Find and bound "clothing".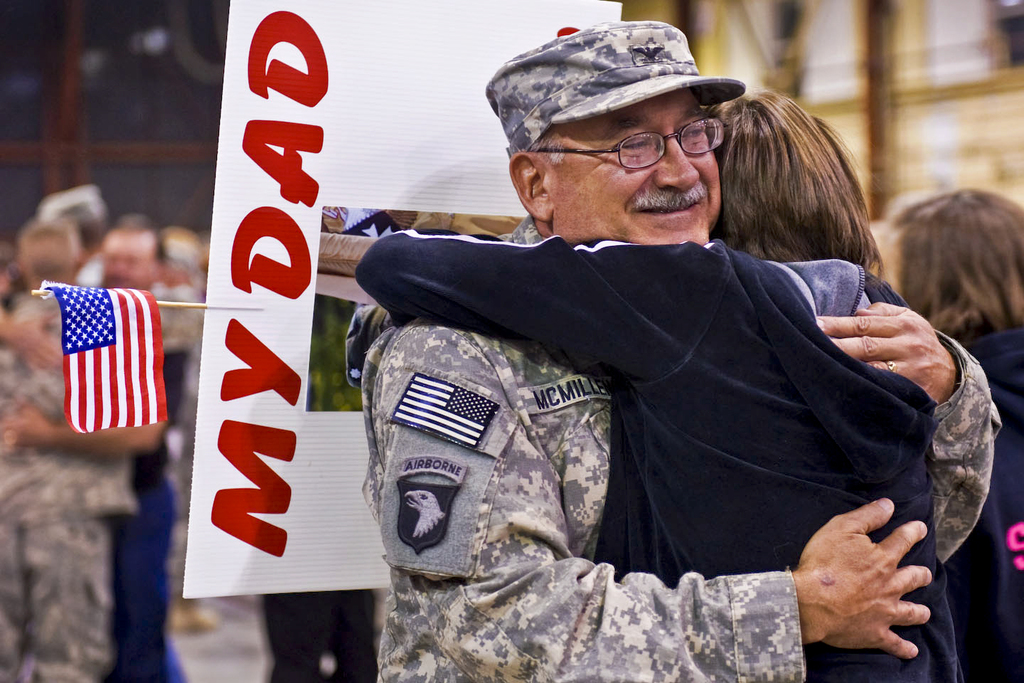
Bound: rect(252, 589, 375, 682).
